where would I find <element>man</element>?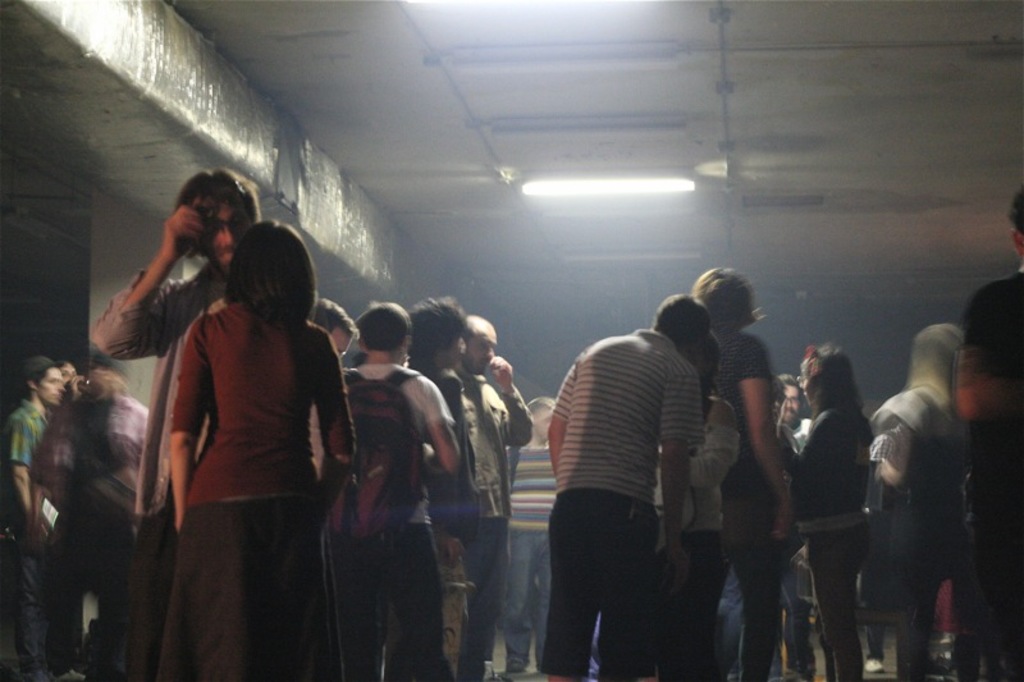
At (5,352,72,681).
